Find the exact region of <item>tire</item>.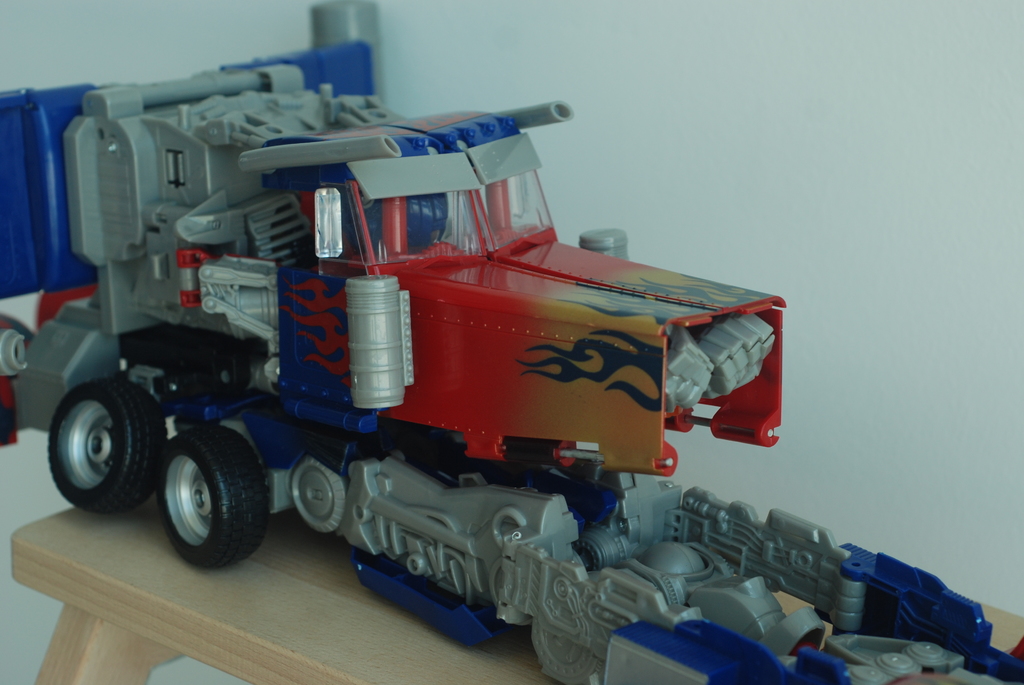
Exact region: 139 425 260 575.
